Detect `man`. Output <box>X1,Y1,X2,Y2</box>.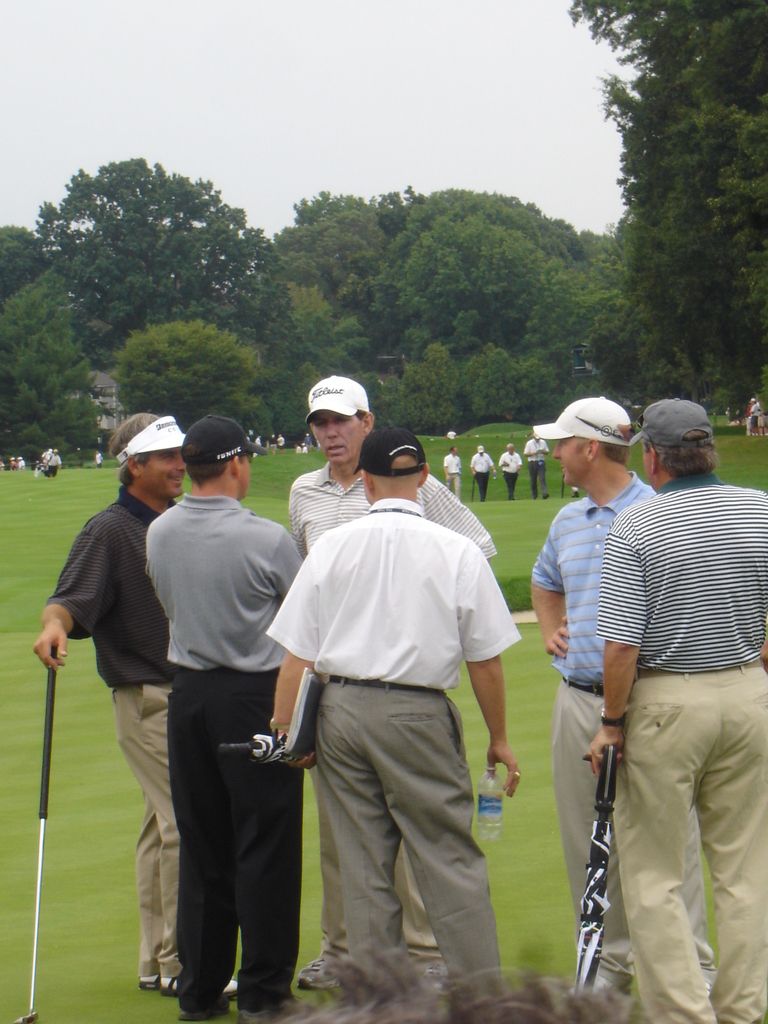
<box>527,398,720,1004</box>.
